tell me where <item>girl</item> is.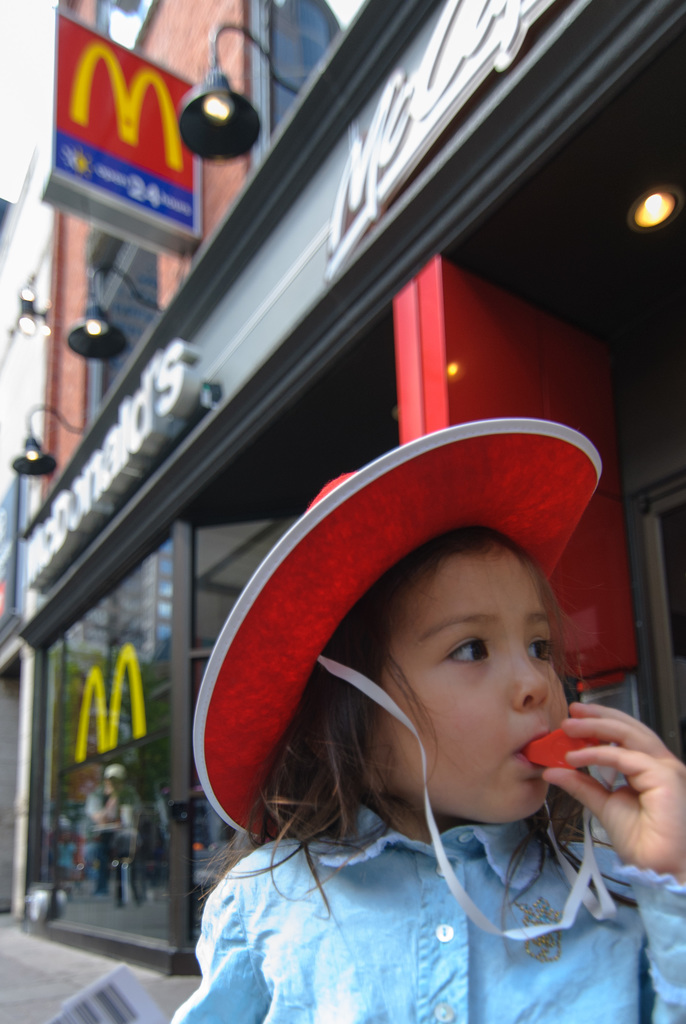
<item>girl</item> is at (left=171, top=417, right=685, bottom=1023).
